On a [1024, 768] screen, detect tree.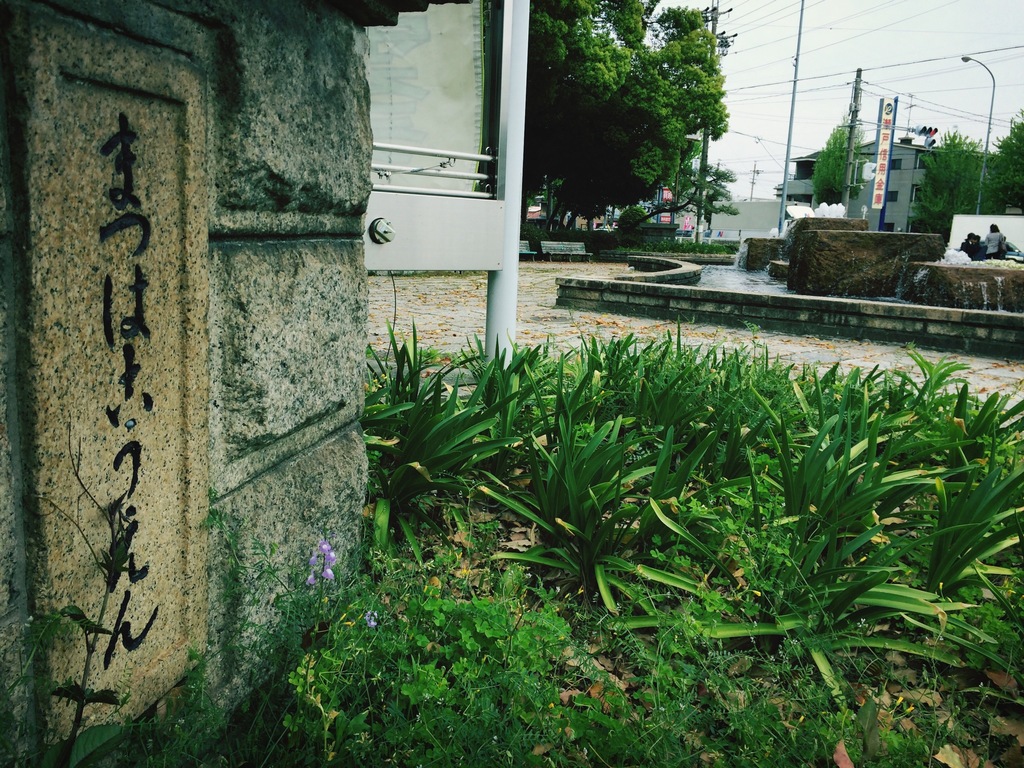
box=[614, 204, 652, 232].
